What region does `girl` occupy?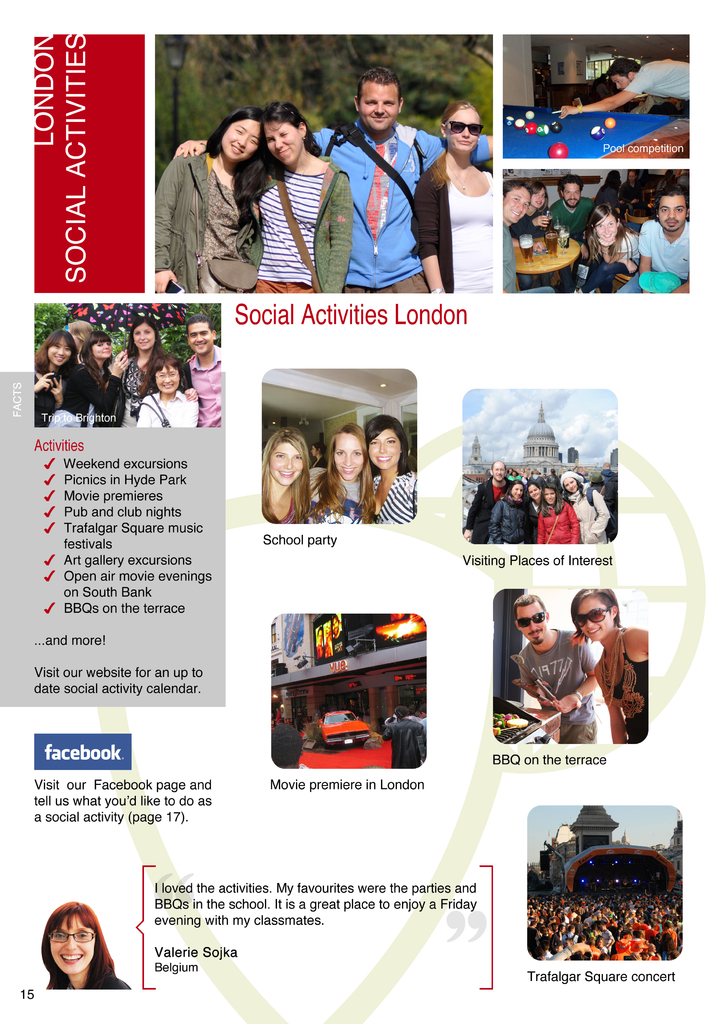
<bbox>572, 205, 645, 292</bbox>.
